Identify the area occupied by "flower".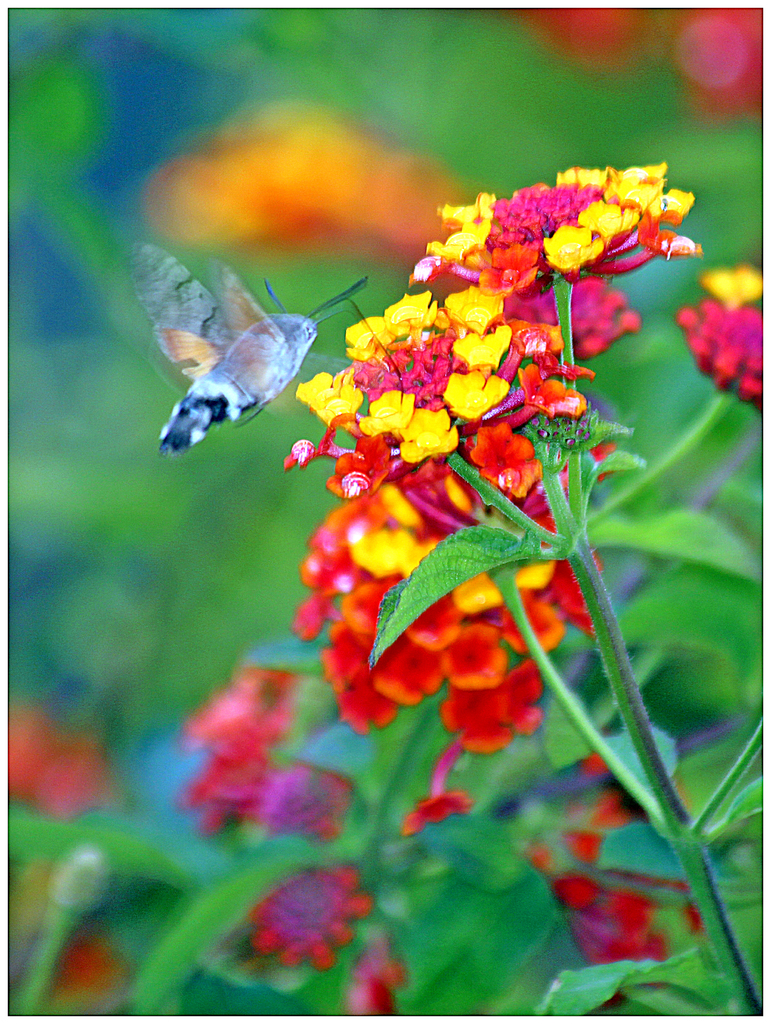
Area: 242:858:370:967.
